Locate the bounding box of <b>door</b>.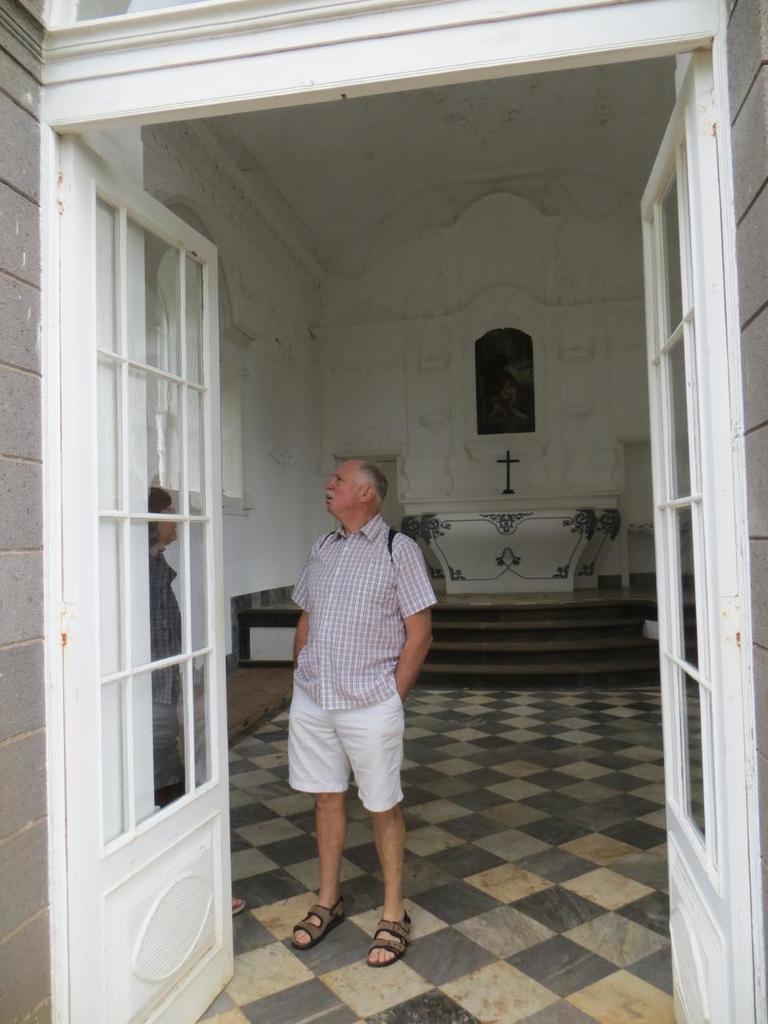
Bounding box: (left=637, top=46, right=734, bottom=1023).
